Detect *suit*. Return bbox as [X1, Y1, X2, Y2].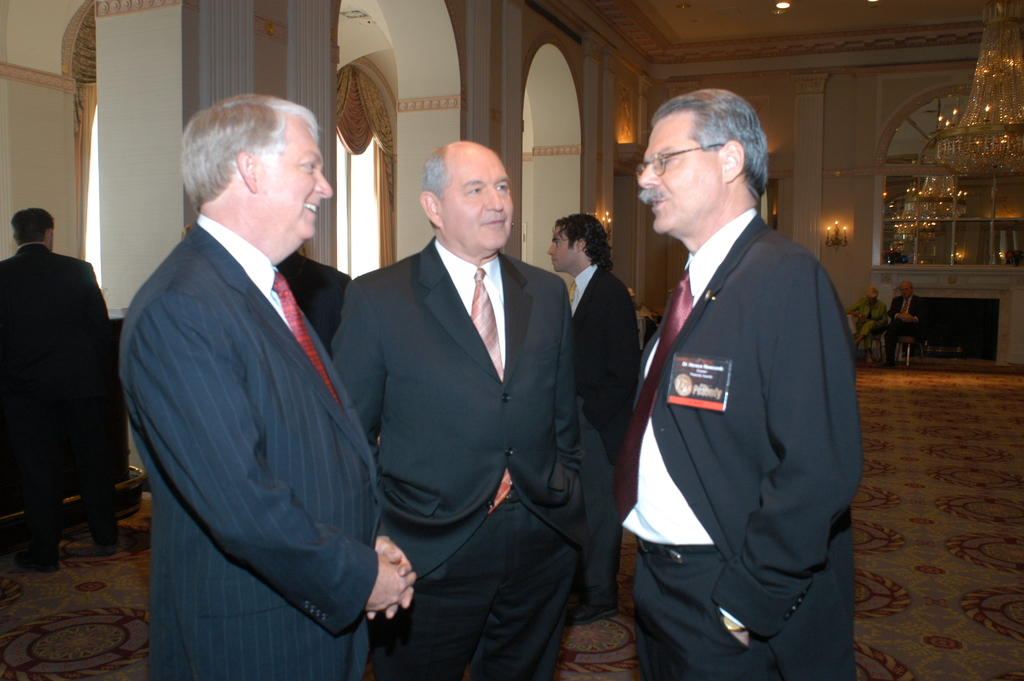
[0, 243, 117, 565].
